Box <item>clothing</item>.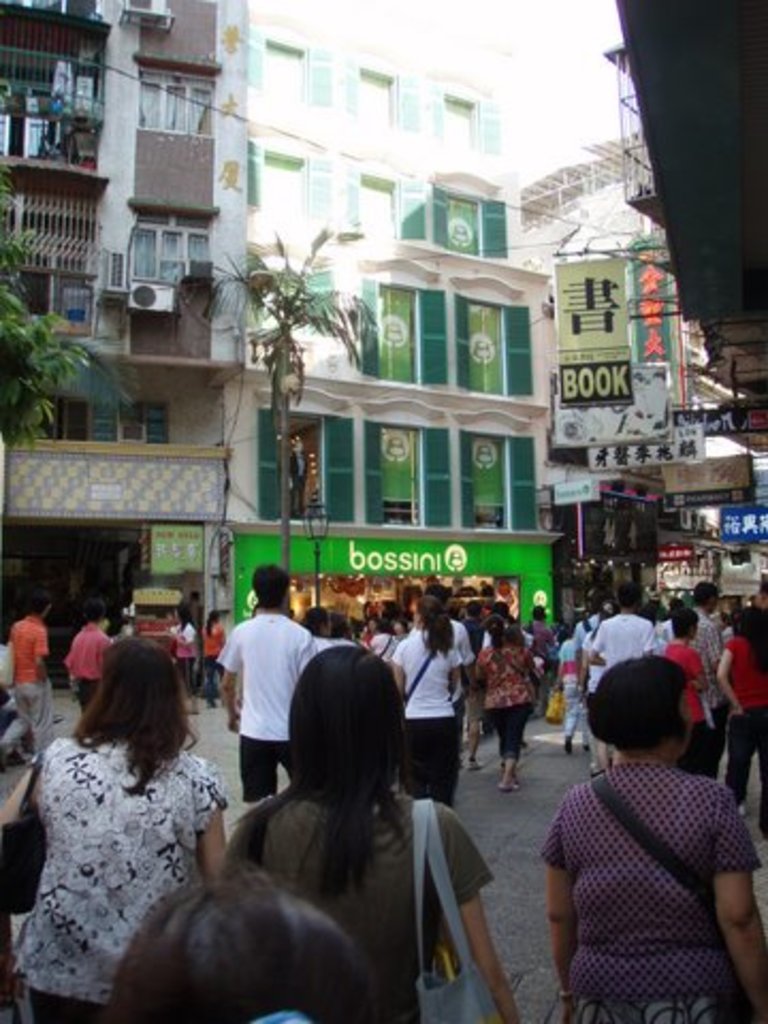
detection(659, 614, 670, 651).
